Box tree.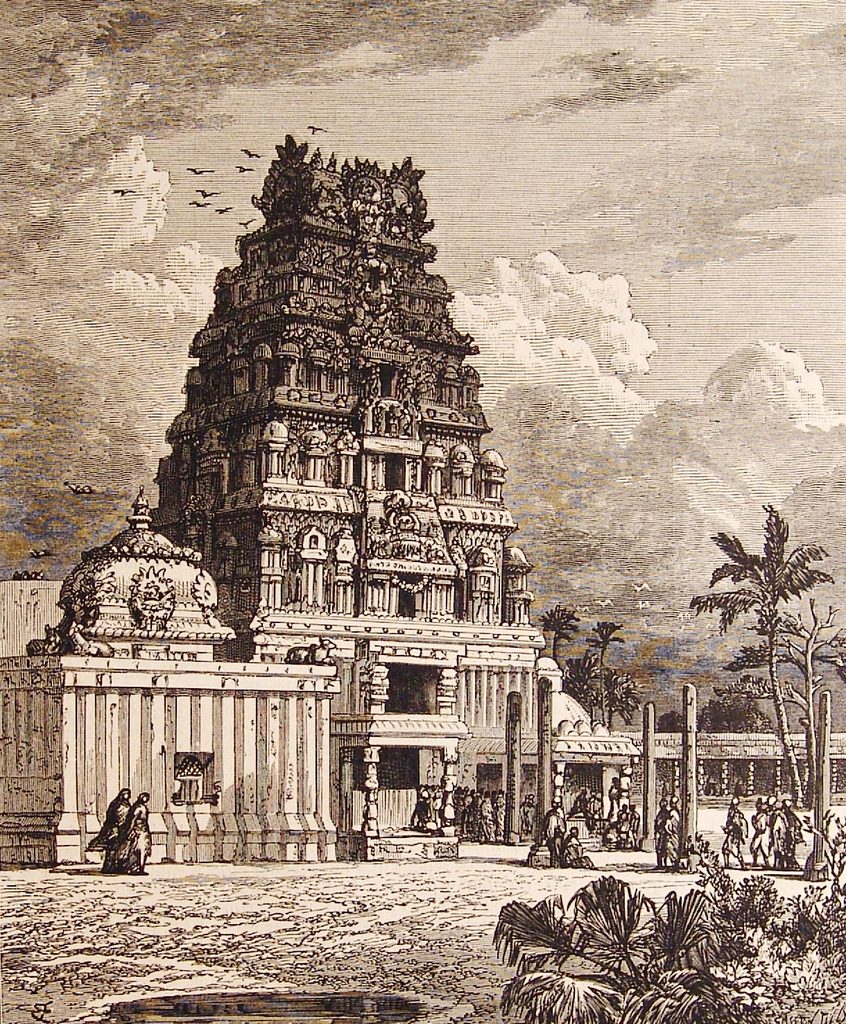
region(538, 597, 583, 665).
